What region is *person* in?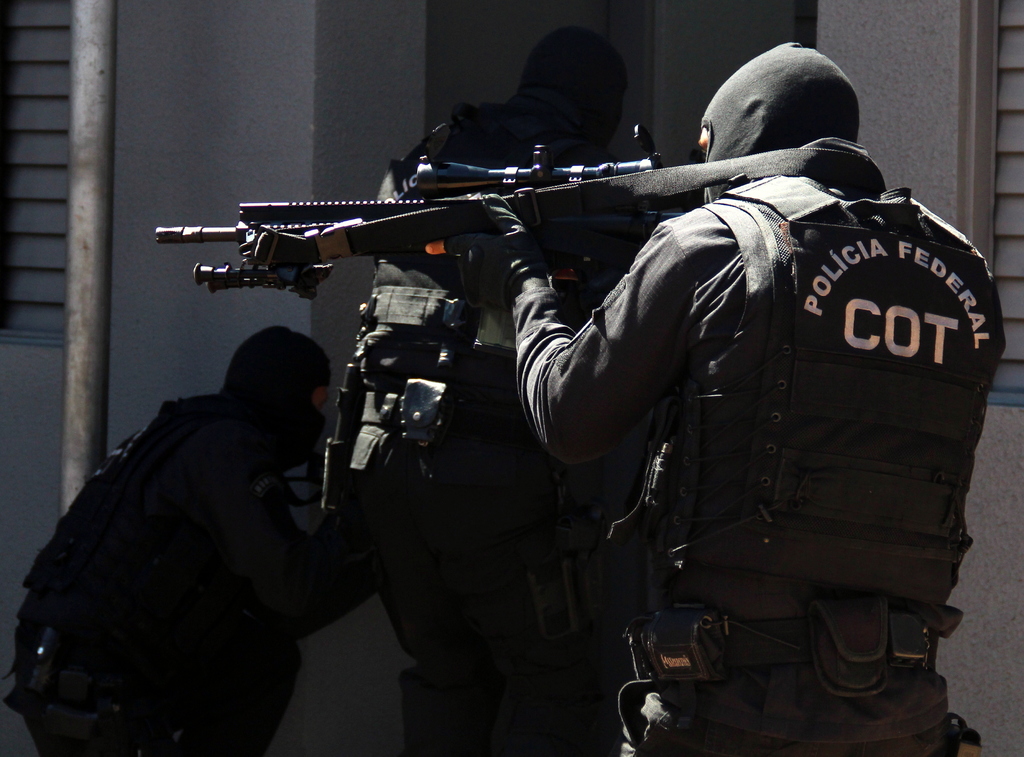
bbox=(334, 18, 656, 756).
